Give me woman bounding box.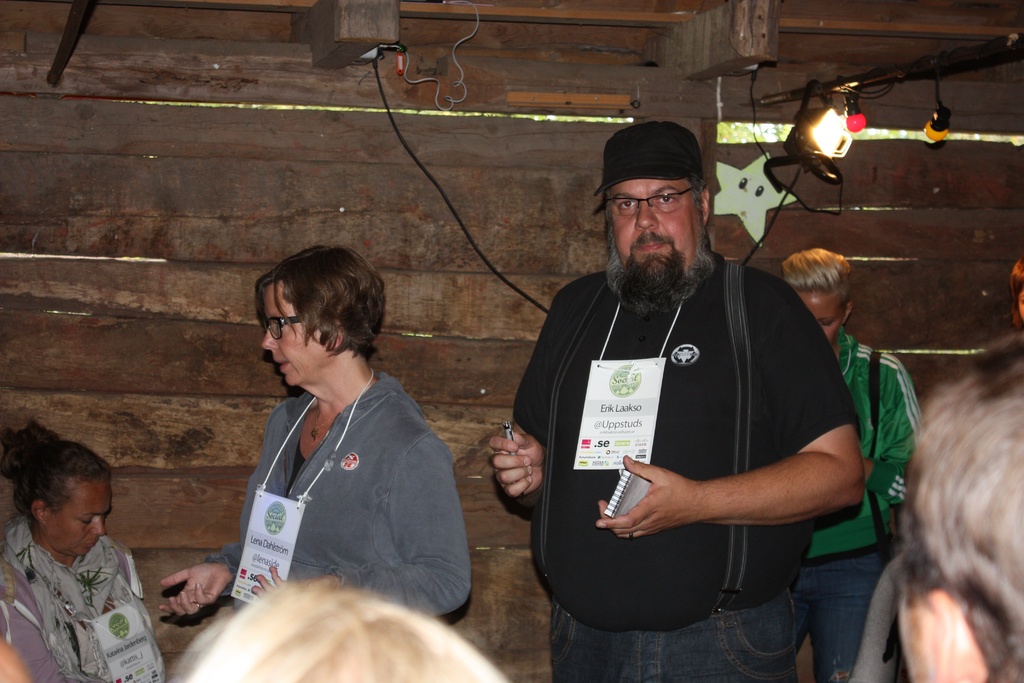
x1=202, y1=233, x2=468, y2=657.
